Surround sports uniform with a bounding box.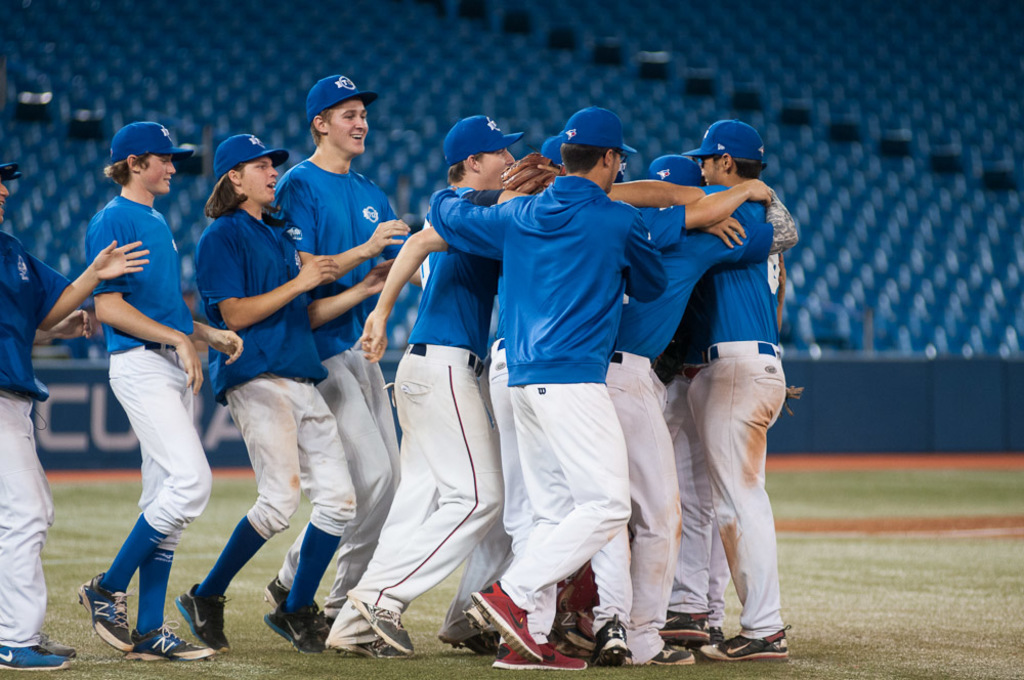
pyautogui.locateOnScreen(606, 180, 784, 656).
